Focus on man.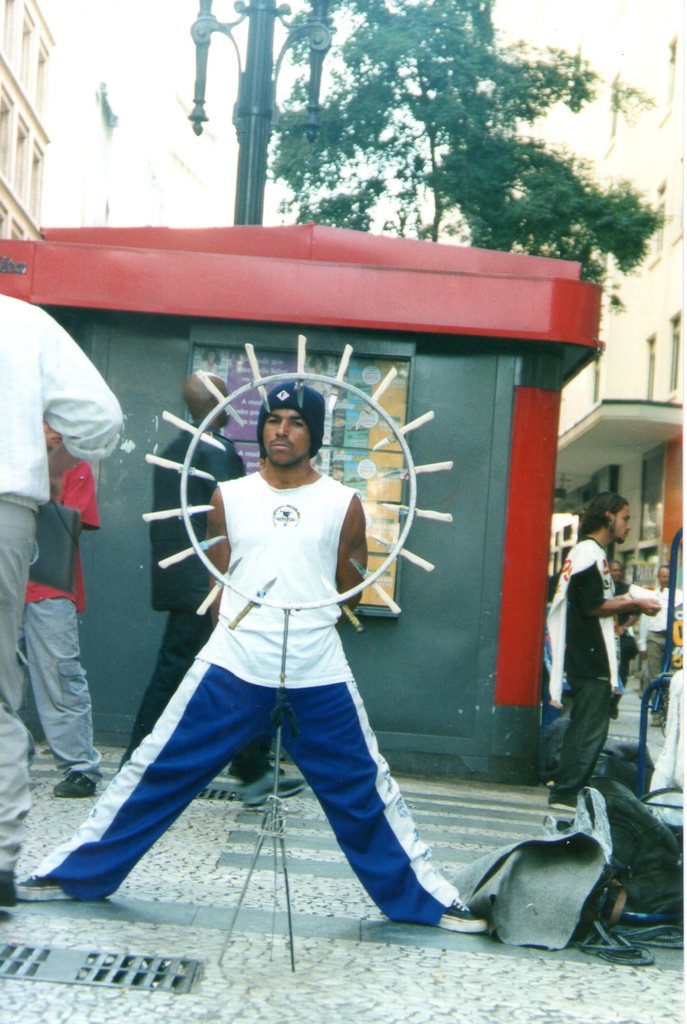
Focused at {"left": 636, "top": 564, "right": 685, "bottom": 706}.
